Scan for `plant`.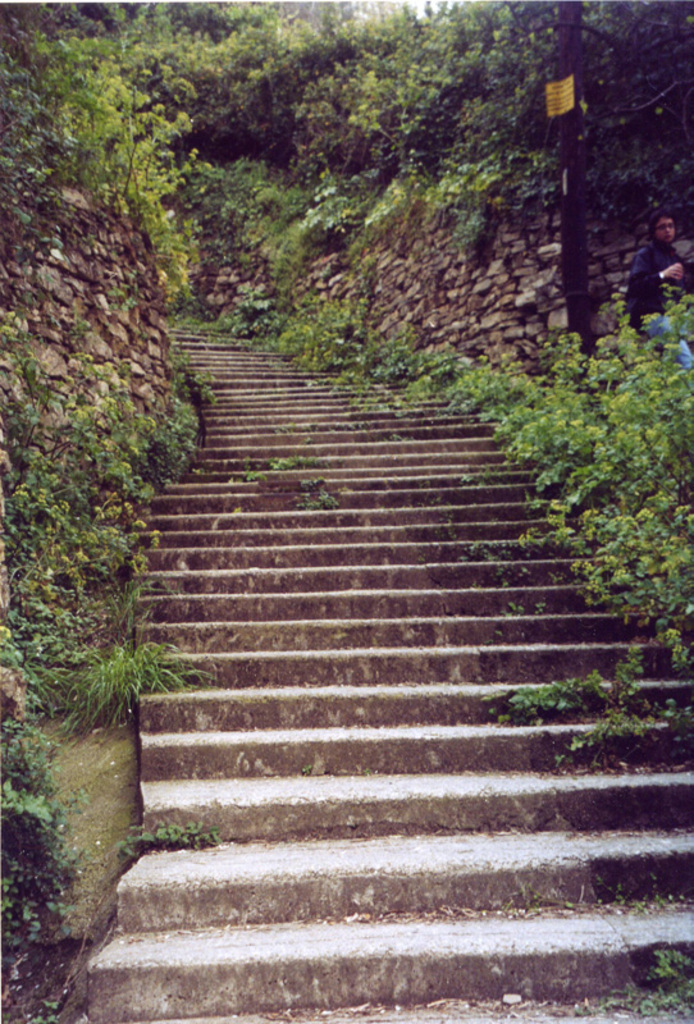
Scan result: crop(531, 600, 545, 616).
